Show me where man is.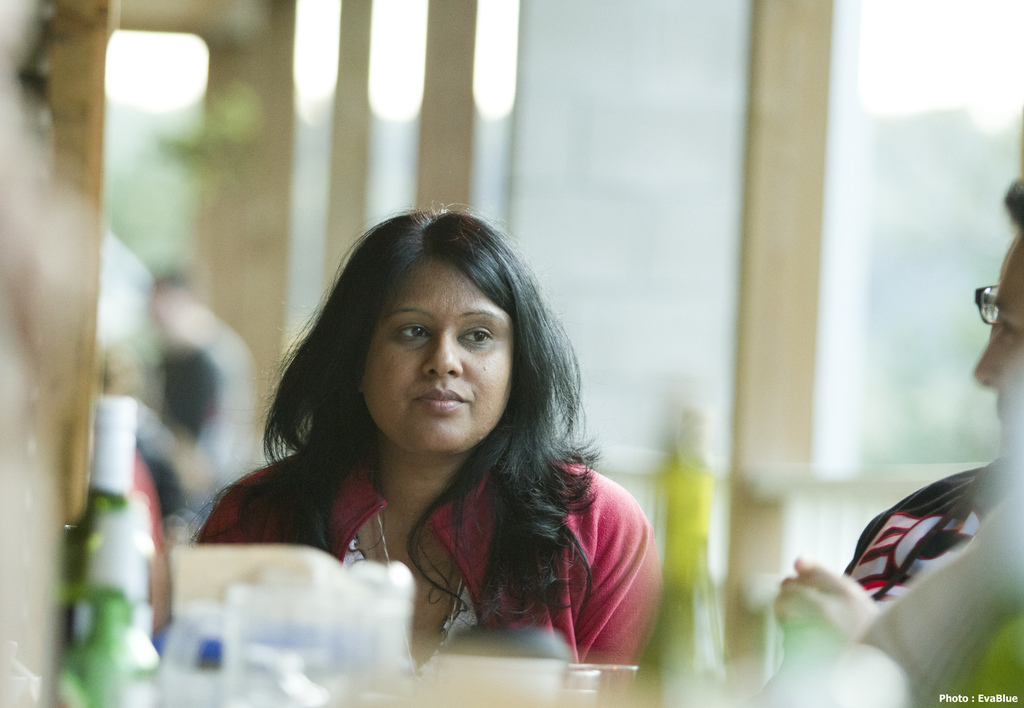
man is at bbox=(172, 170, 744, 686).
